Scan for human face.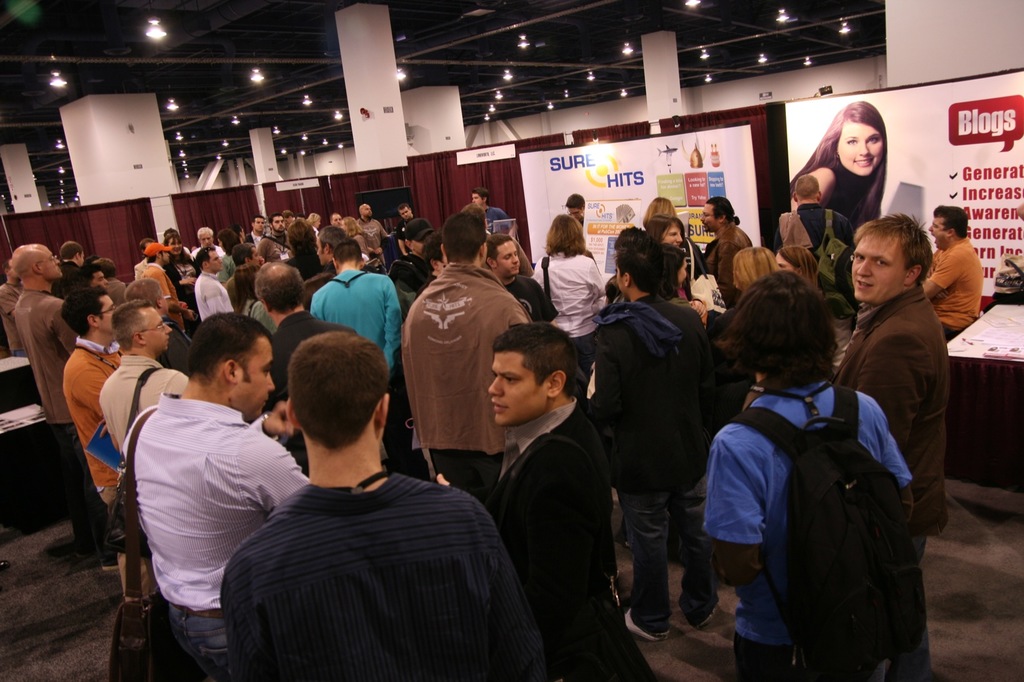
Scan result: box(776, 253, 795, 271).
